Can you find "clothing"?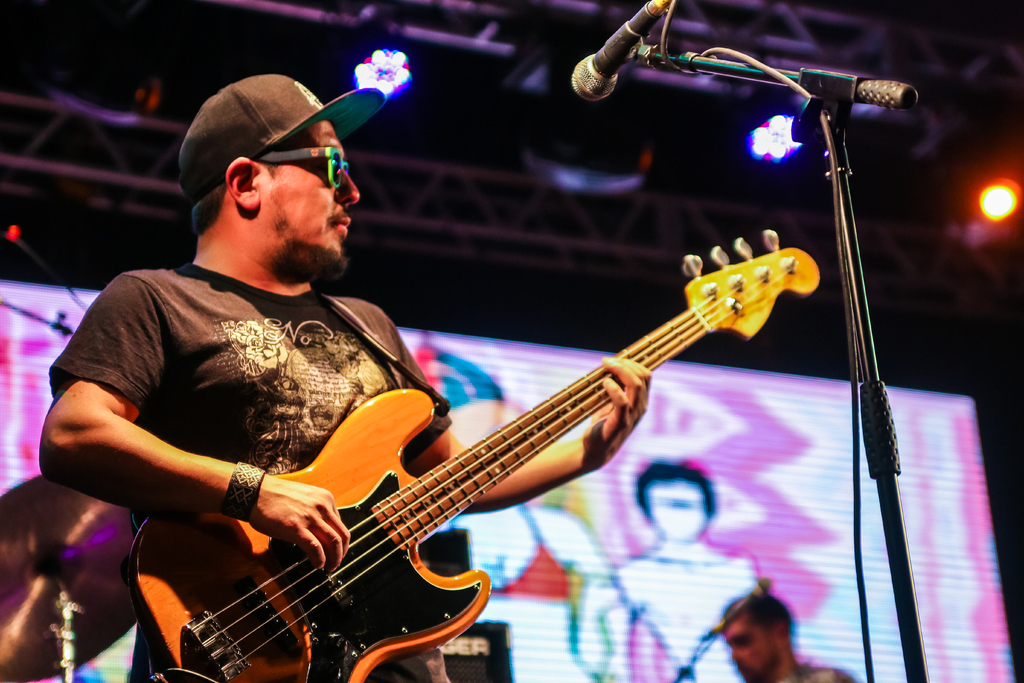
Yes, bounding box: bbox=(51, 263, 451, 682).
